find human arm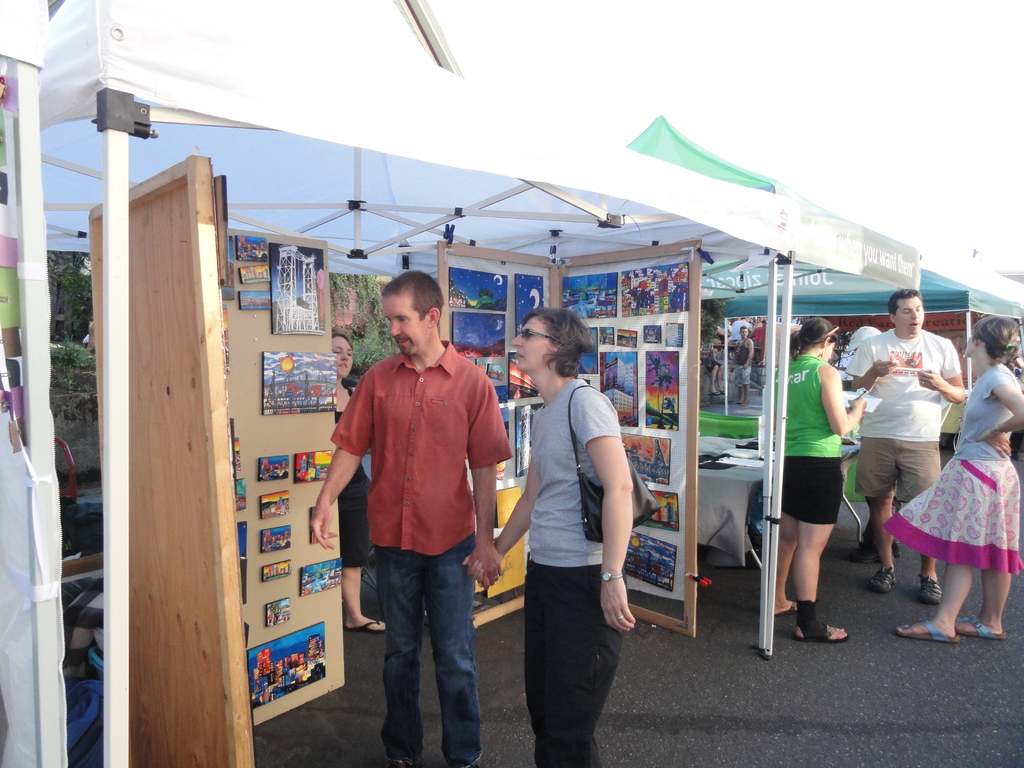
region(972, 373, 1023, 458)
